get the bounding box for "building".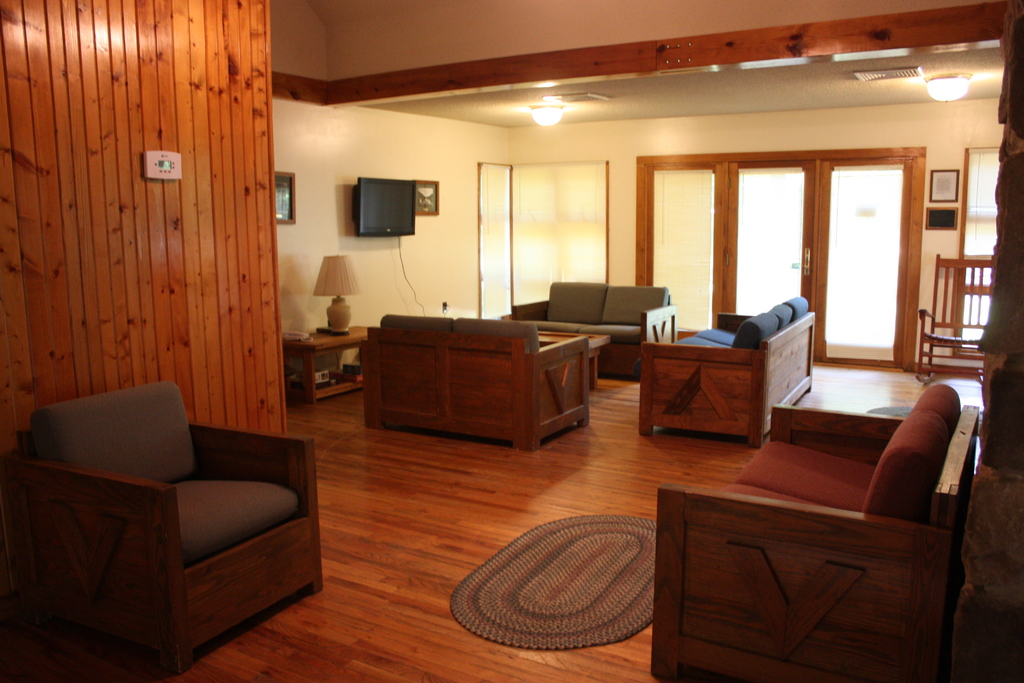
left=2, top=0, right=1023, bottom=682.
